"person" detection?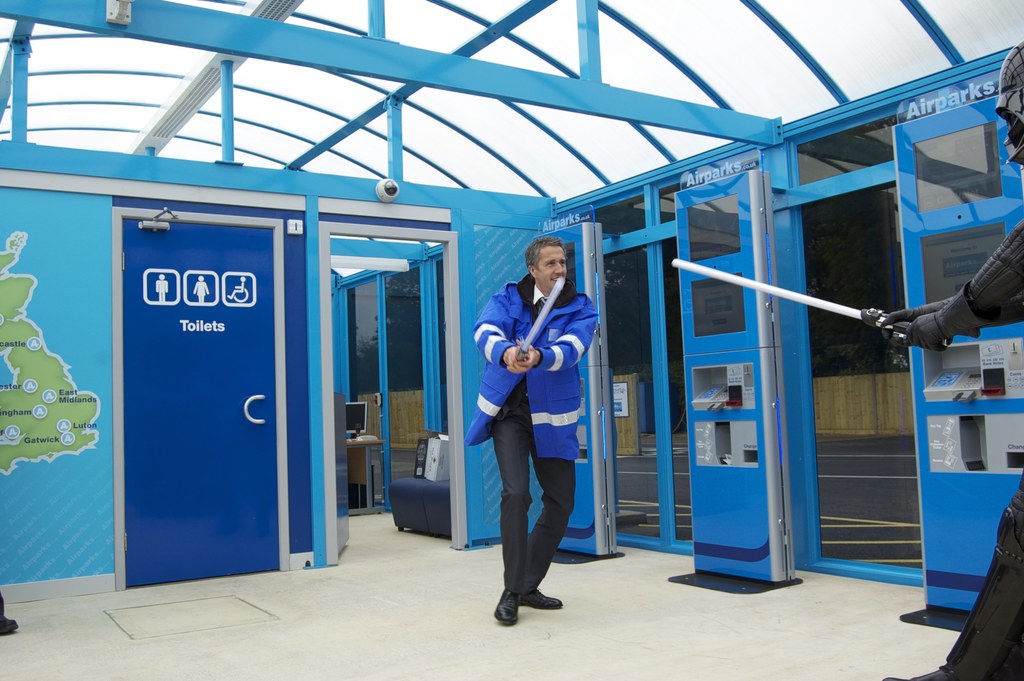
[left=860, top=40, right=1023, bottom=680]
